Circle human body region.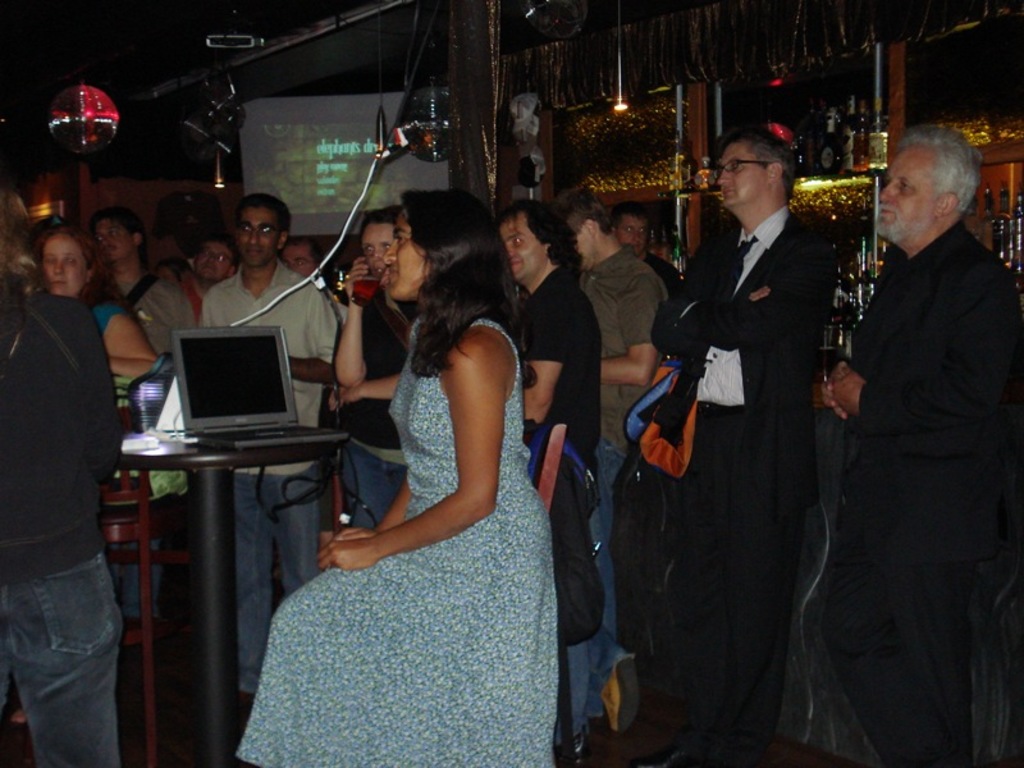
Region: rect(198, 270, 339, 760).
